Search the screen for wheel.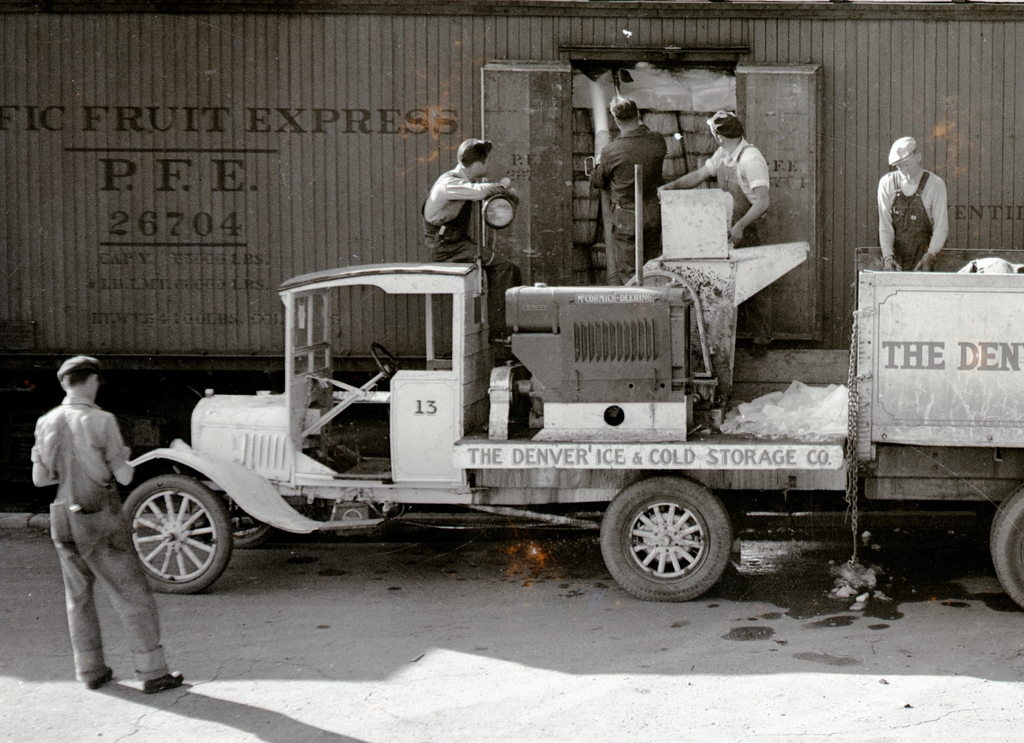
Found at {"left": 125, "top": 476, "right": 237, "bottom": 594}.
